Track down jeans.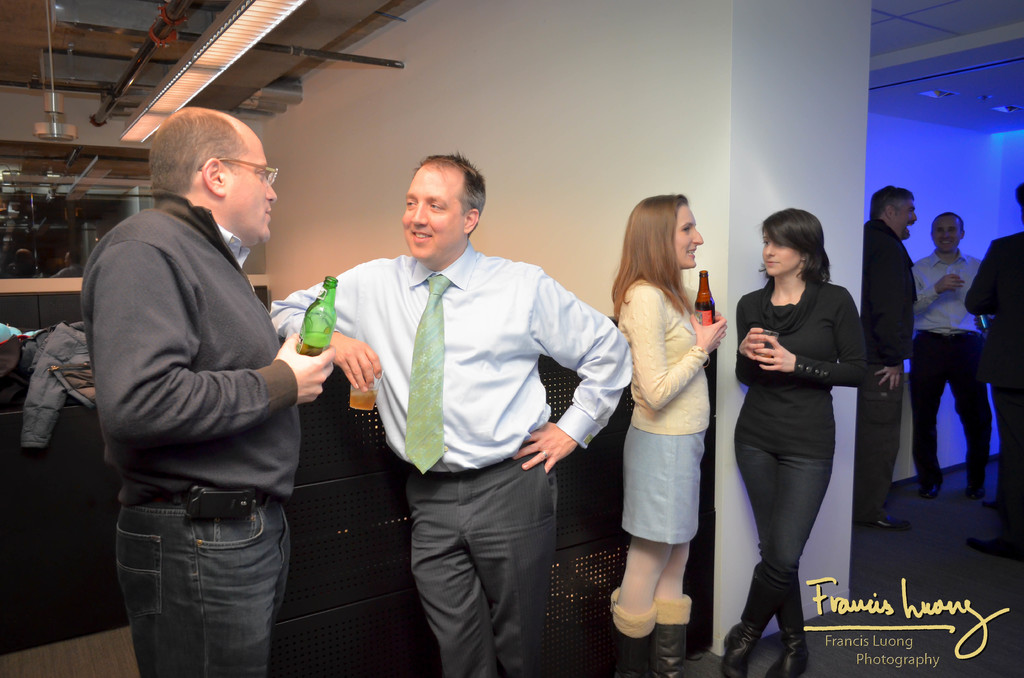
Tracked to region(858, 386, 897, 517).
